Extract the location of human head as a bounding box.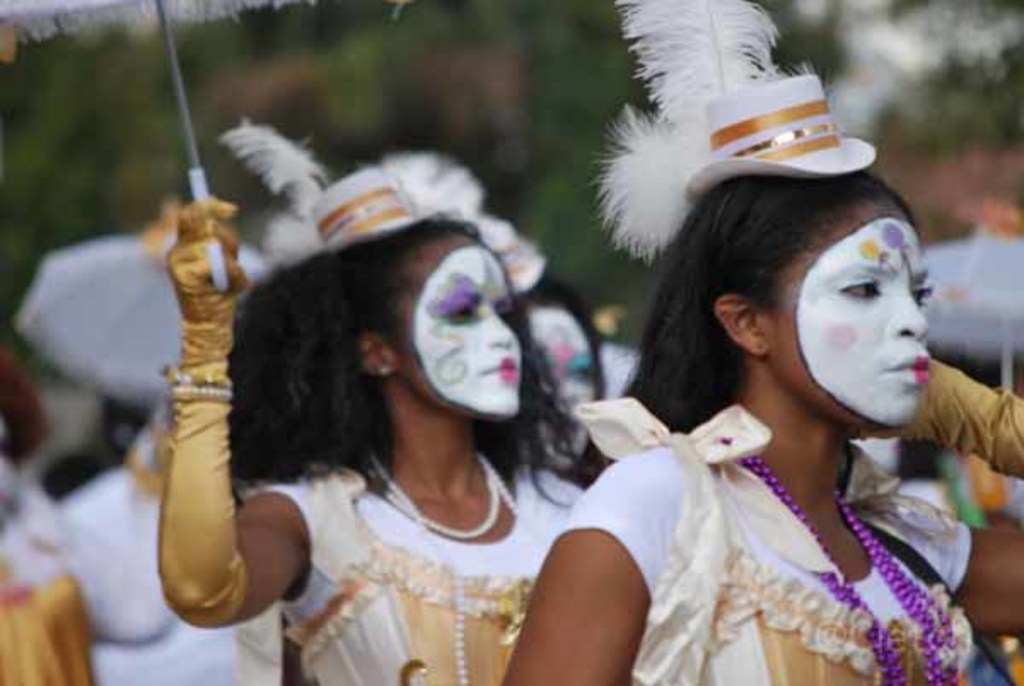
{"left": 754, "top": 166, "right": 945, "bottom": 416}.
